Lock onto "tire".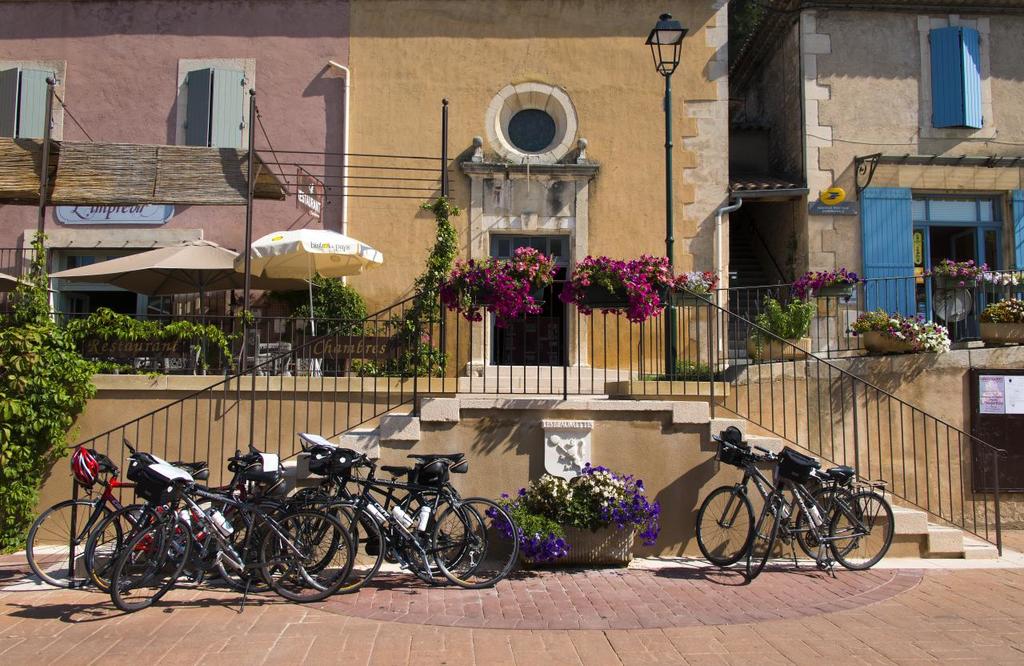
Locked: (x1=274, y1=502, x2=358, y2=586).
